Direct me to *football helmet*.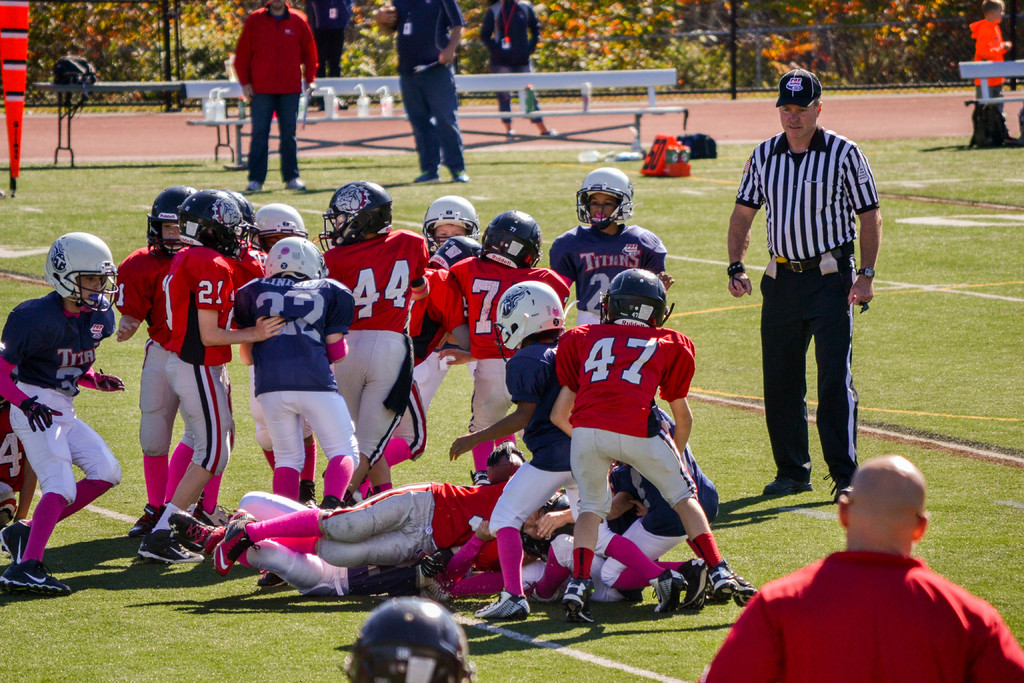
Direction: {"x1": 480, "y1": 269, "x2": 568, "y2": 343}.
